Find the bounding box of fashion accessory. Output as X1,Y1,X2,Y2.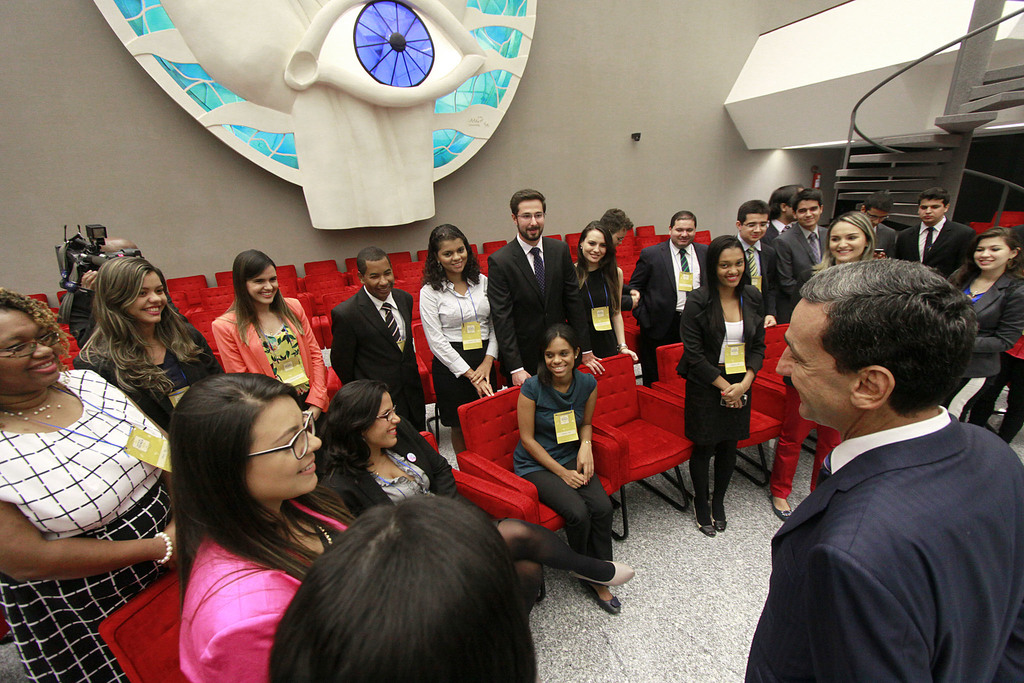
922,227,932,259.
